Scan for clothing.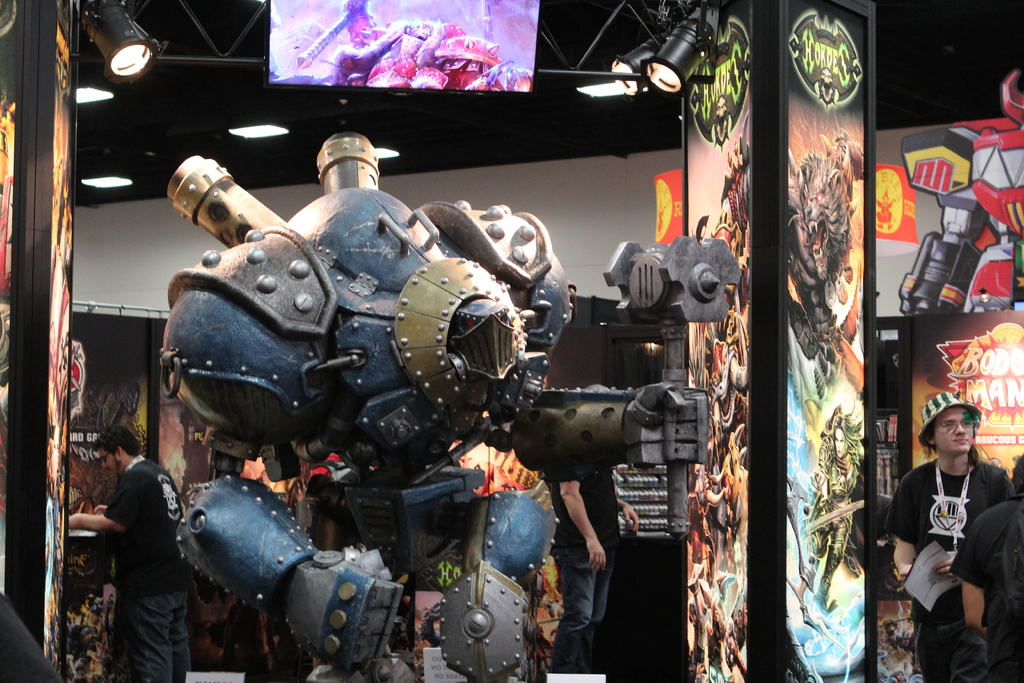
Scan result: (left=924, top=616, right=988, bottom=682).
